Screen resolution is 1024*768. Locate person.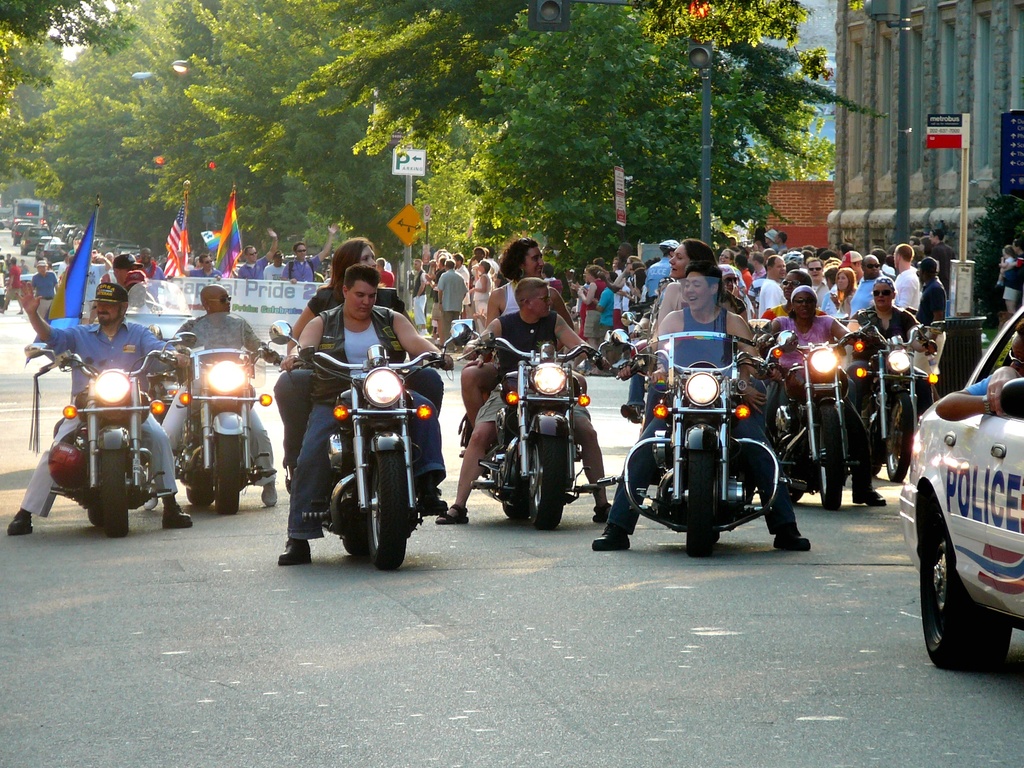
select_region(273, 236, 447, 486).
